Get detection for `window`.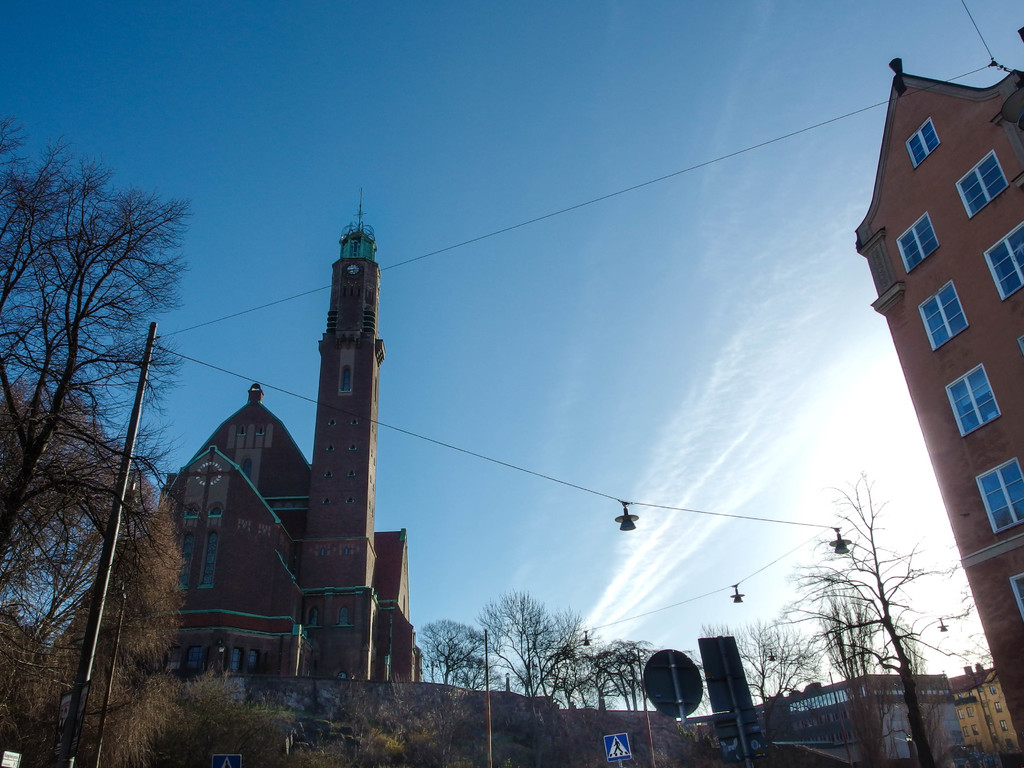
Detection: <box>989,223,1023,305</box>.
